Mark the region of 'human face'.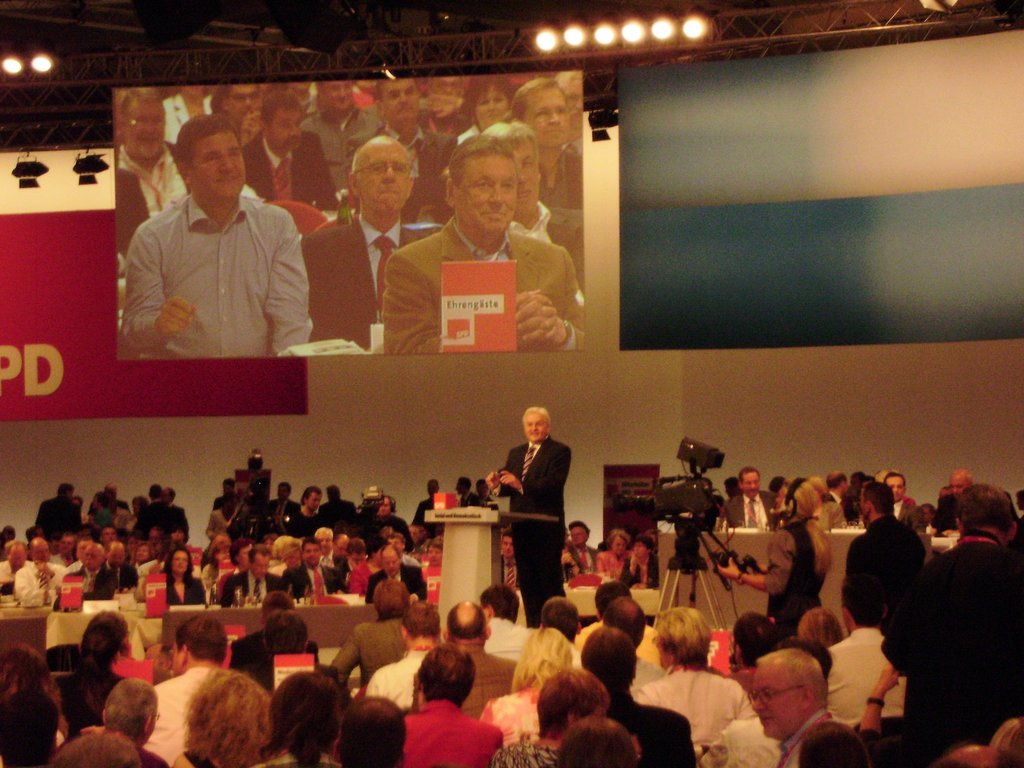
Region: [x1=360, y1=138, x2=412, y2=217].
